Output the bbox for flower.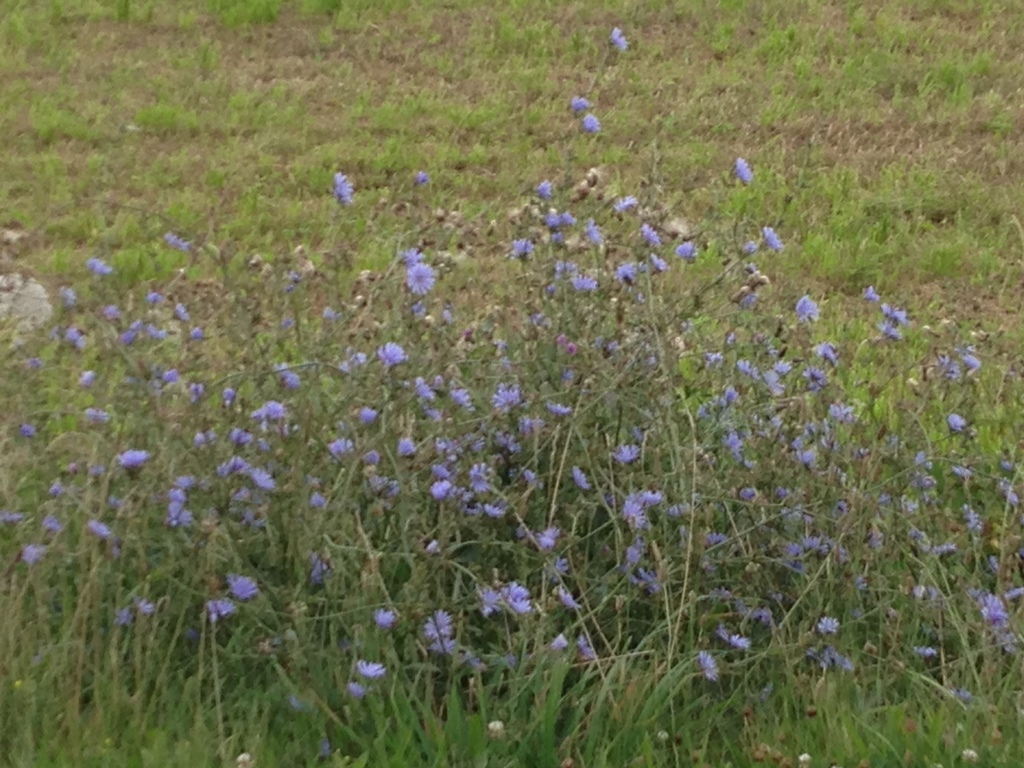
bbox=[588, 214, 611, 249].
